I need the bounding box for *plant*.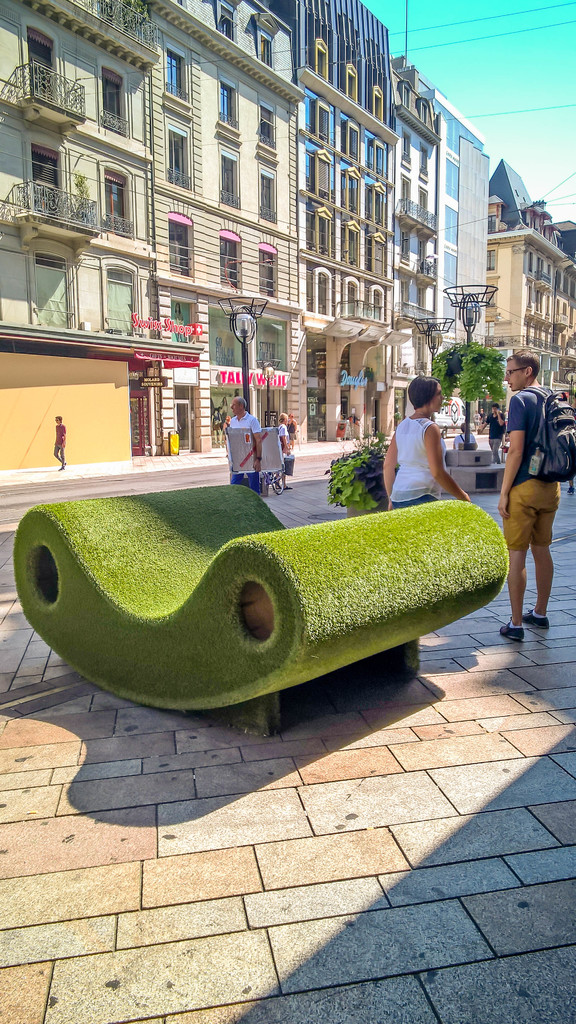
Here it is: x1=436, y1=337, x2=504, y2=458.
